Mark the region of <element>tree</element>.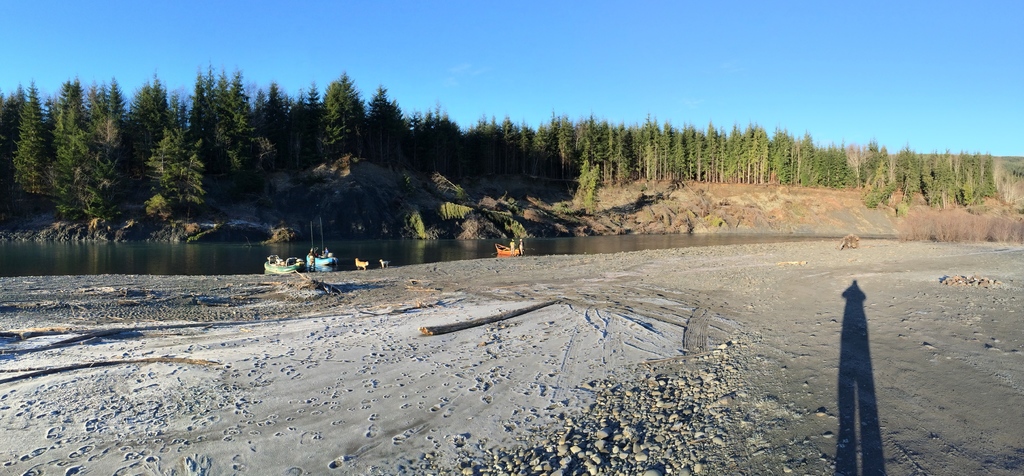
Region: [15,78,58,195].
